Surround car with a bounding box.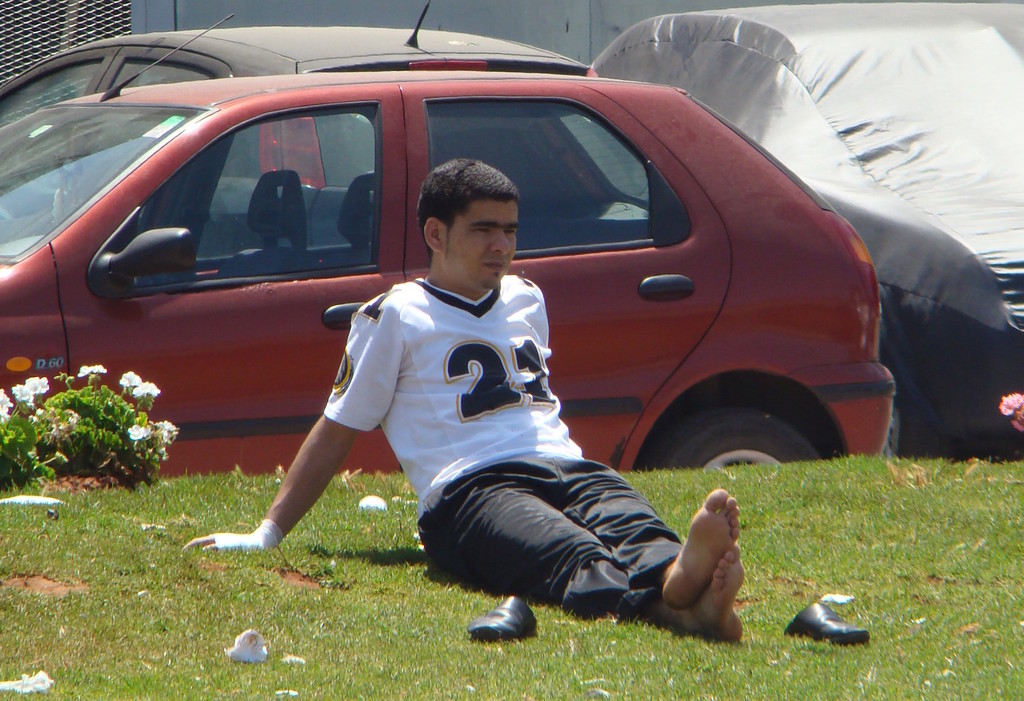
left=590, top=0, right=1023, bottom=454.
